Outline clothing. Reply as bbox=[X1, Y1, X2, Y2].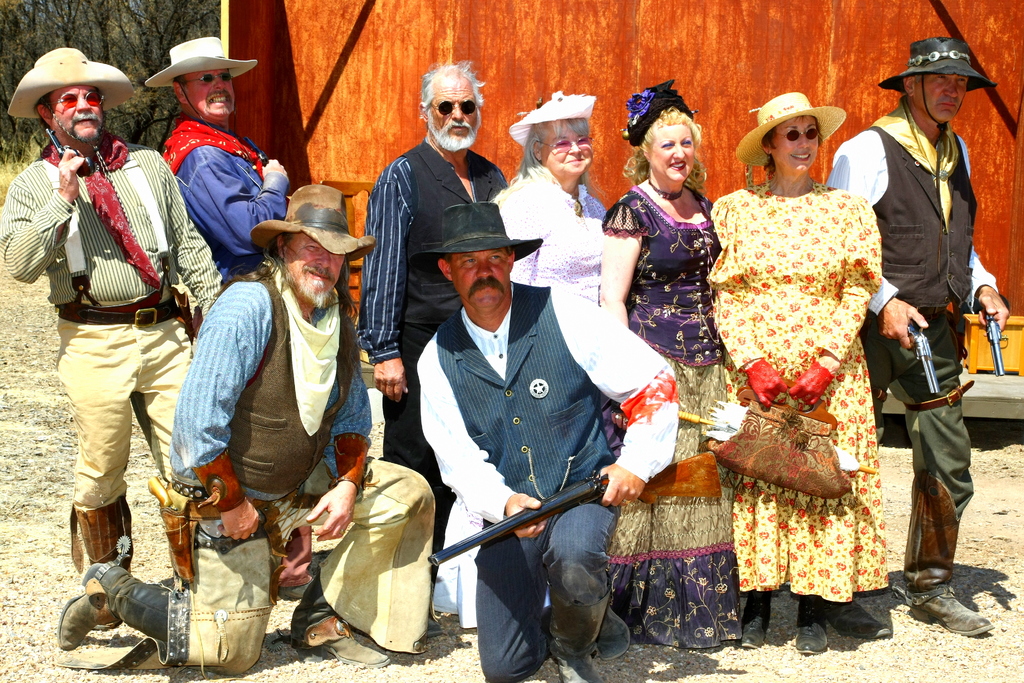
bbox=[166, 114, 299, 281].
